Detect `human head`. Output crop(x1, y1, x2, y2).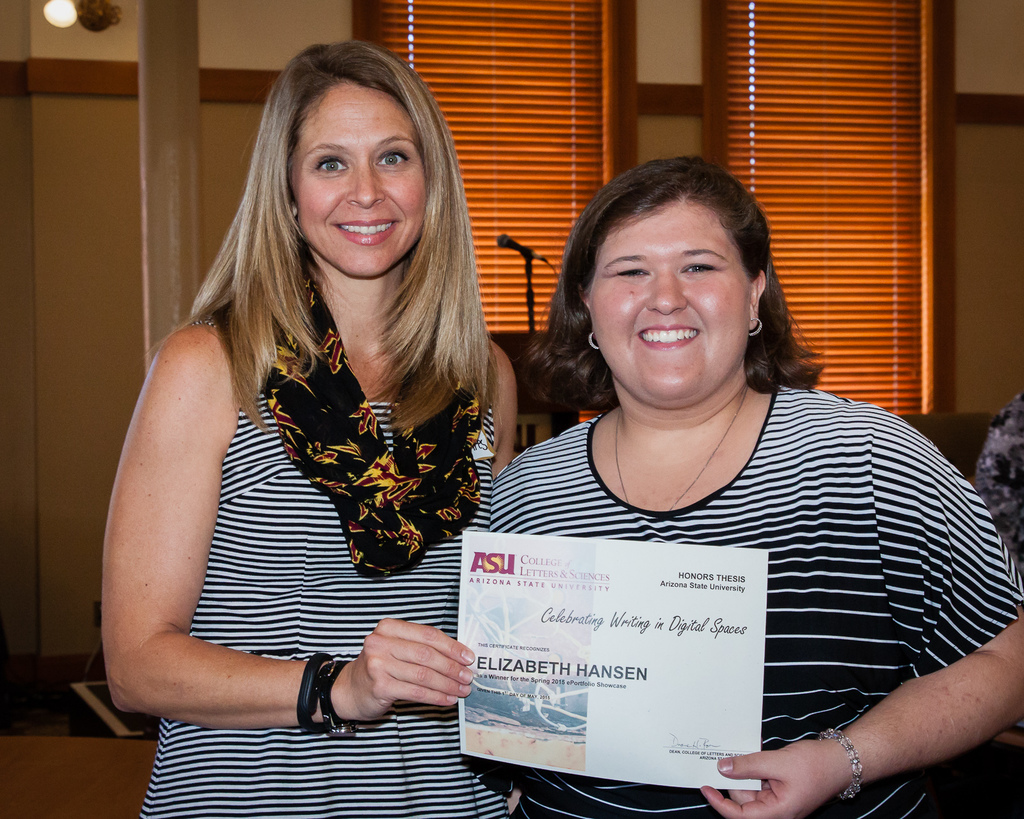
crop(265, 39, 421, 282).
